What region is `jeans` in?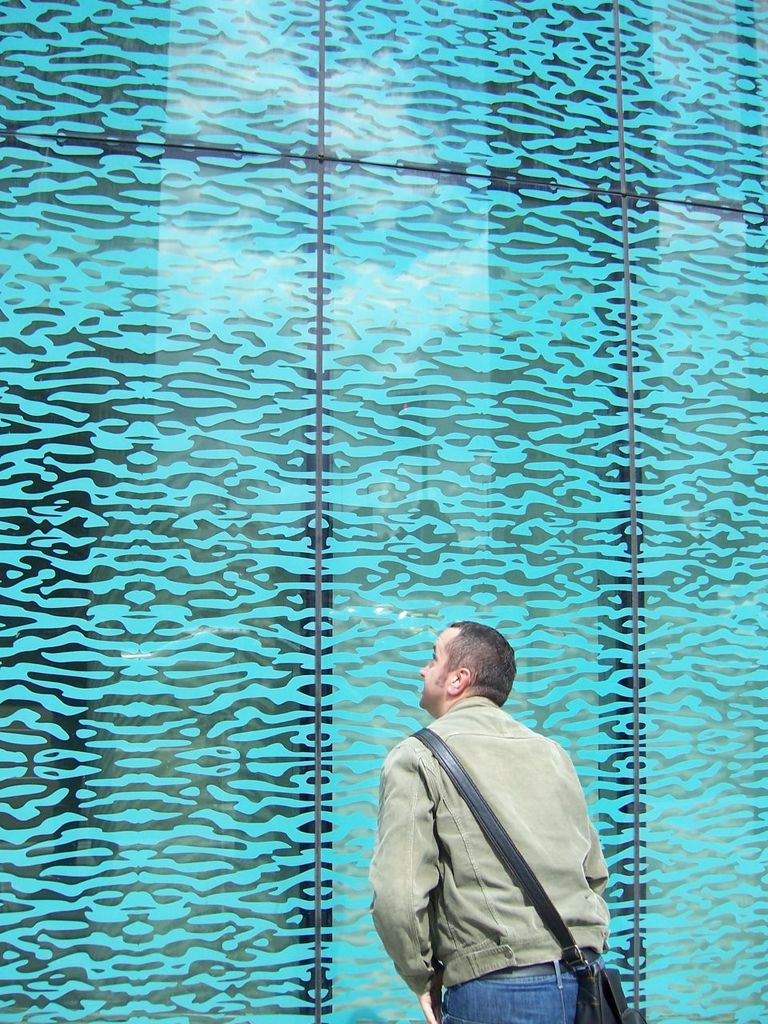
left=414, top=934, right=643, bottom=1021.
